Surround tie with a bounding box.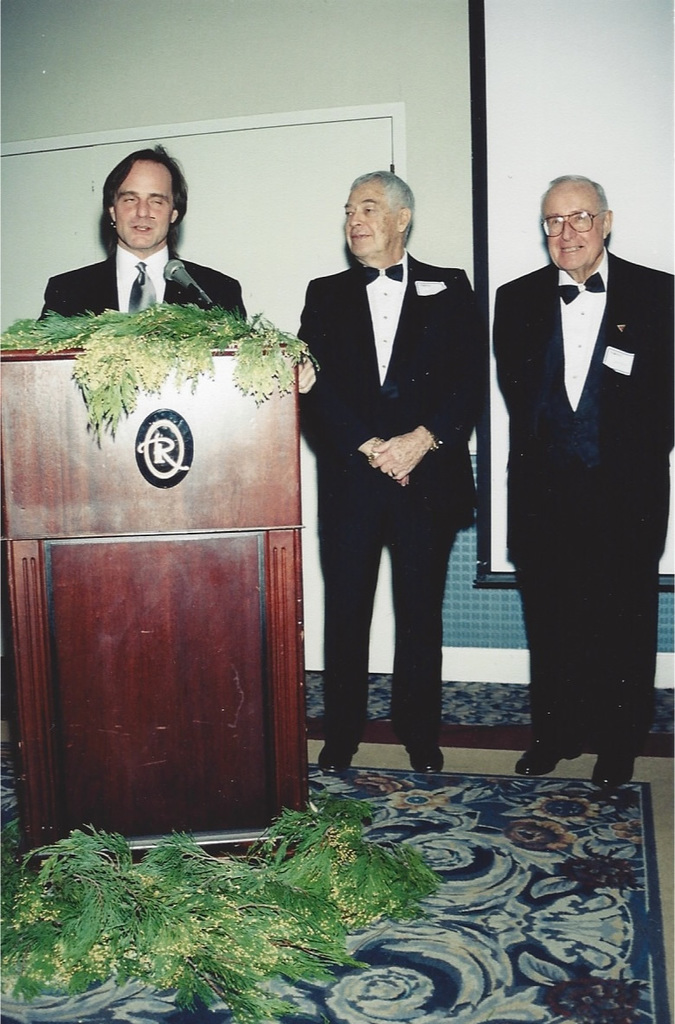
357,265,402,283.
